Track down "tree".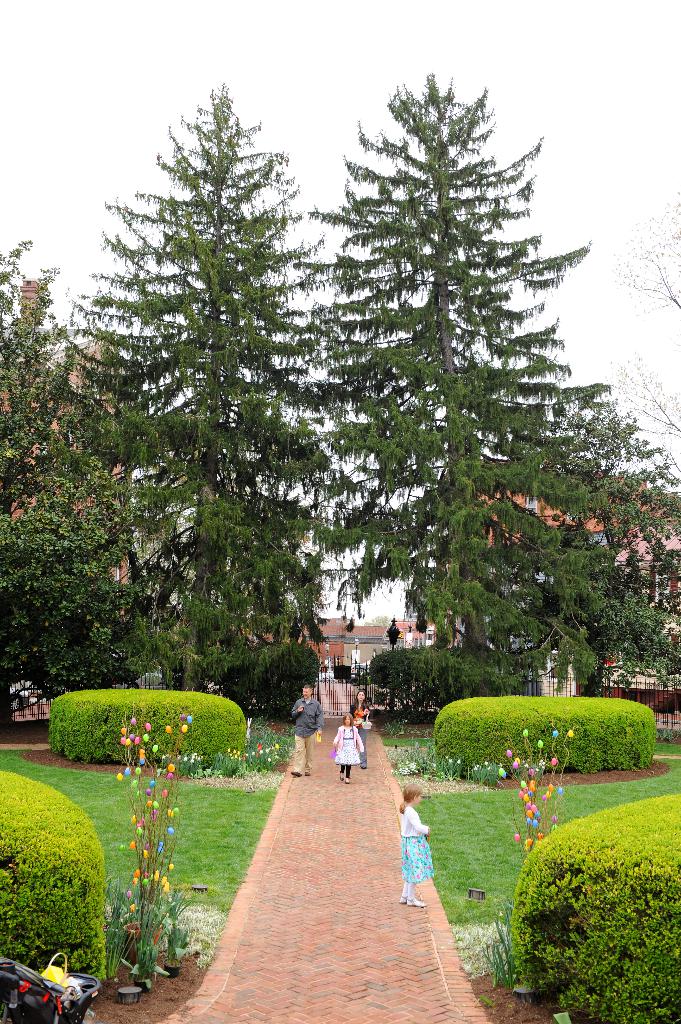
Tracked to select_region(46, 66, 359, 728).
